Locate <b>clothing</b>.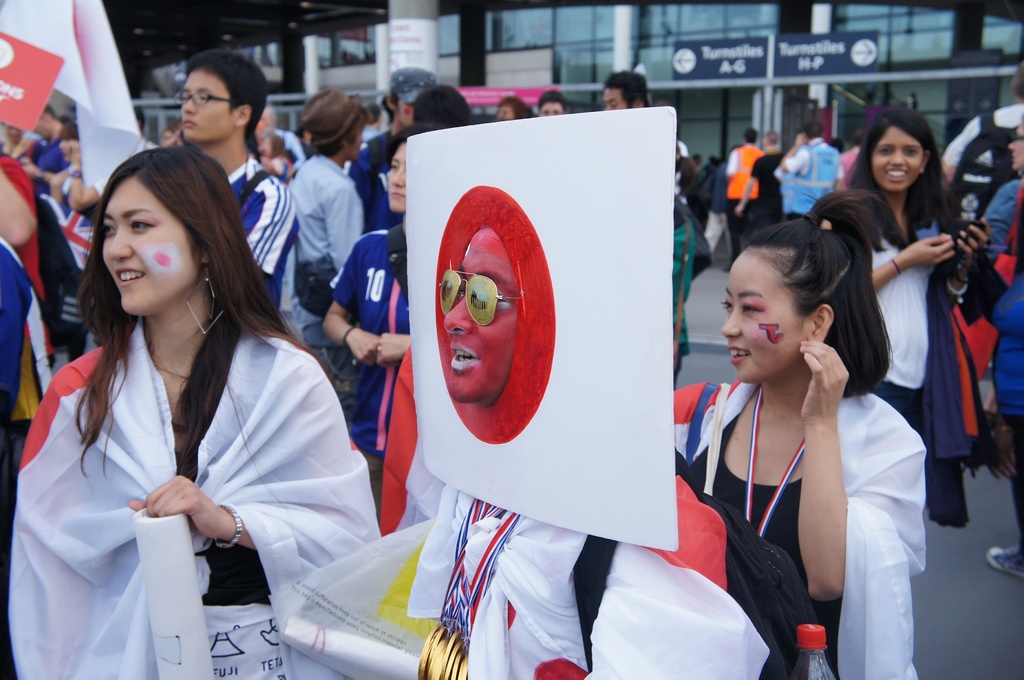
Bounding box: left=223, top=155, right=299, bottom=315.
